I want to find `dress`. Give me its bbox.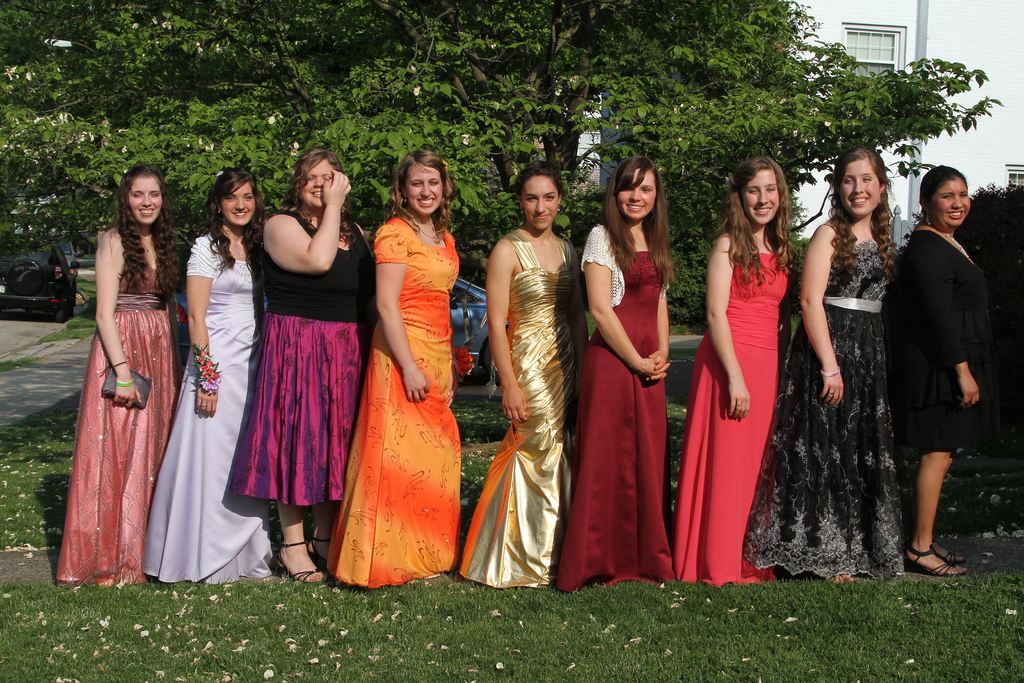
[x1=548, y1=220, x2=678, y2=595].
